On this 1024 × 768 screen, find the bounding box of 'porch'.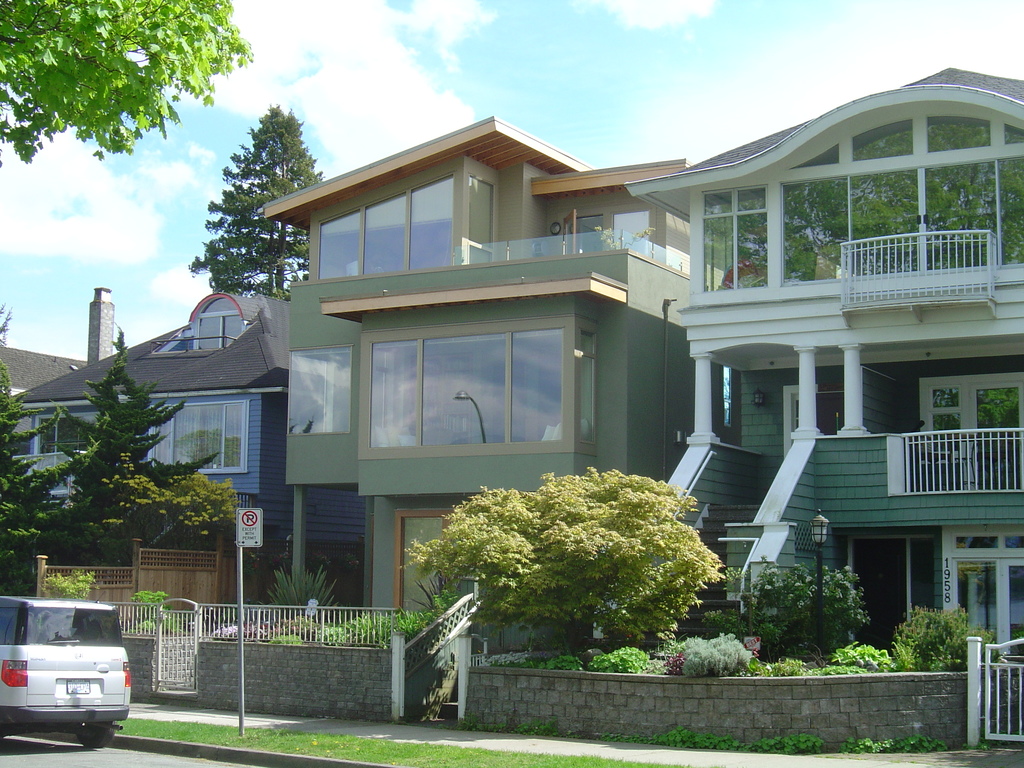
Bounding box: bbox=(828, 227, 1005, 319).
